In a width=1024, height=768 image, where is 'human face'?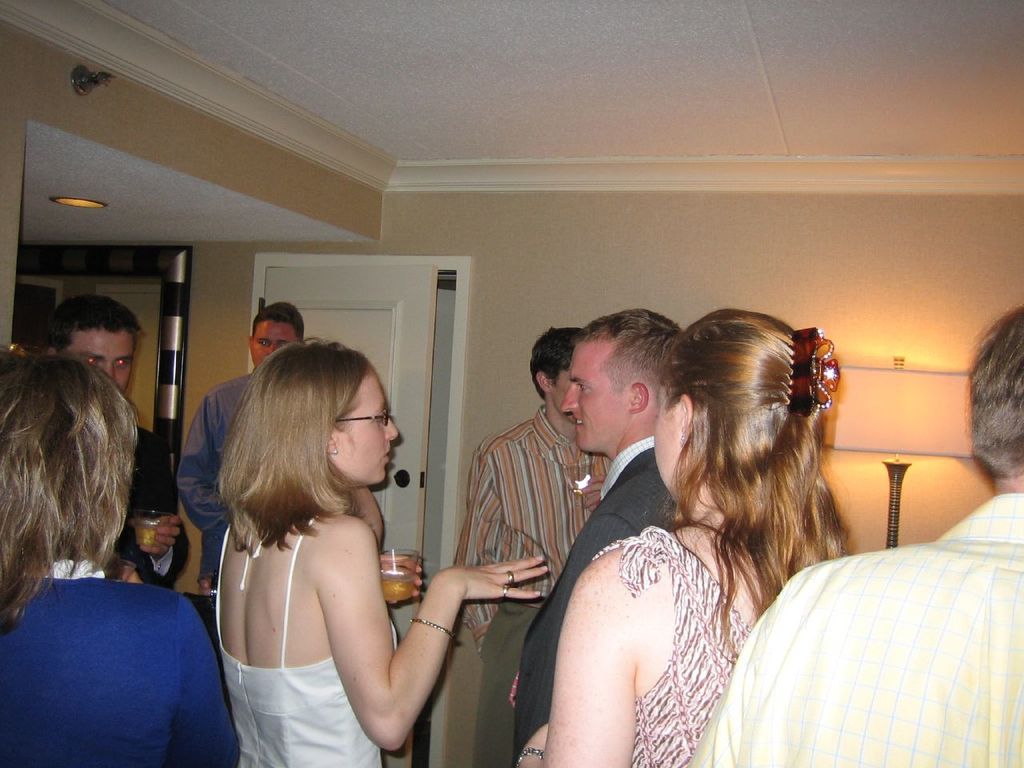
crop(334, 362, 398, 484).
